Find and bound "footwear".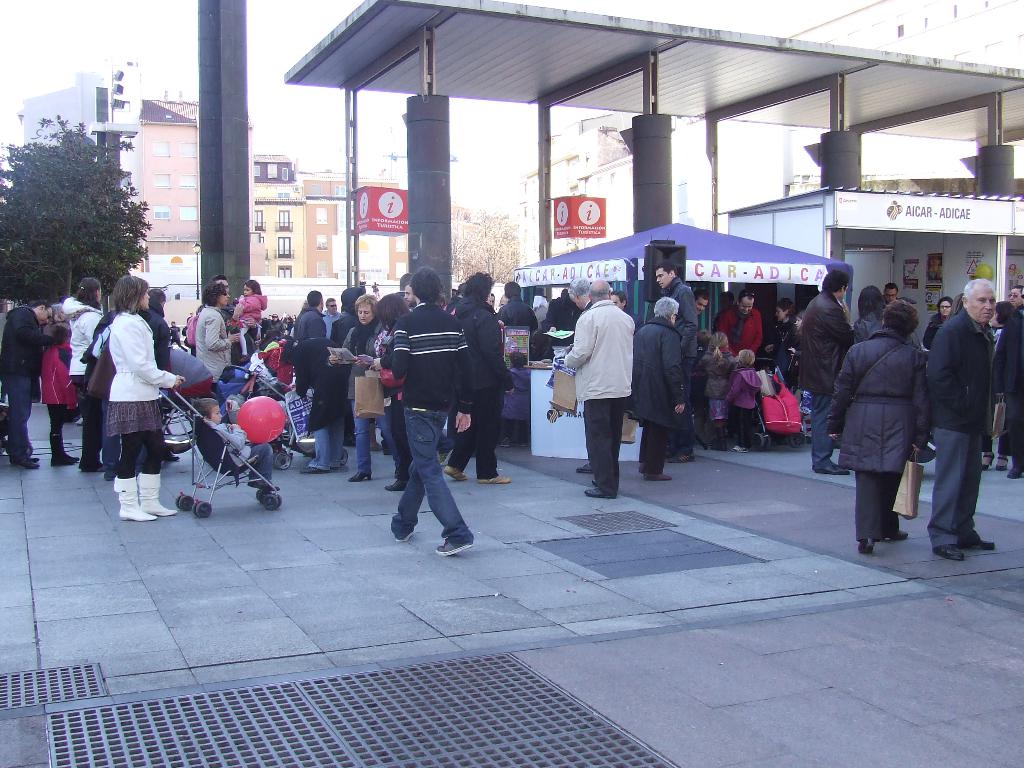
Bound: detection(1007, 463, 1023, 480).
